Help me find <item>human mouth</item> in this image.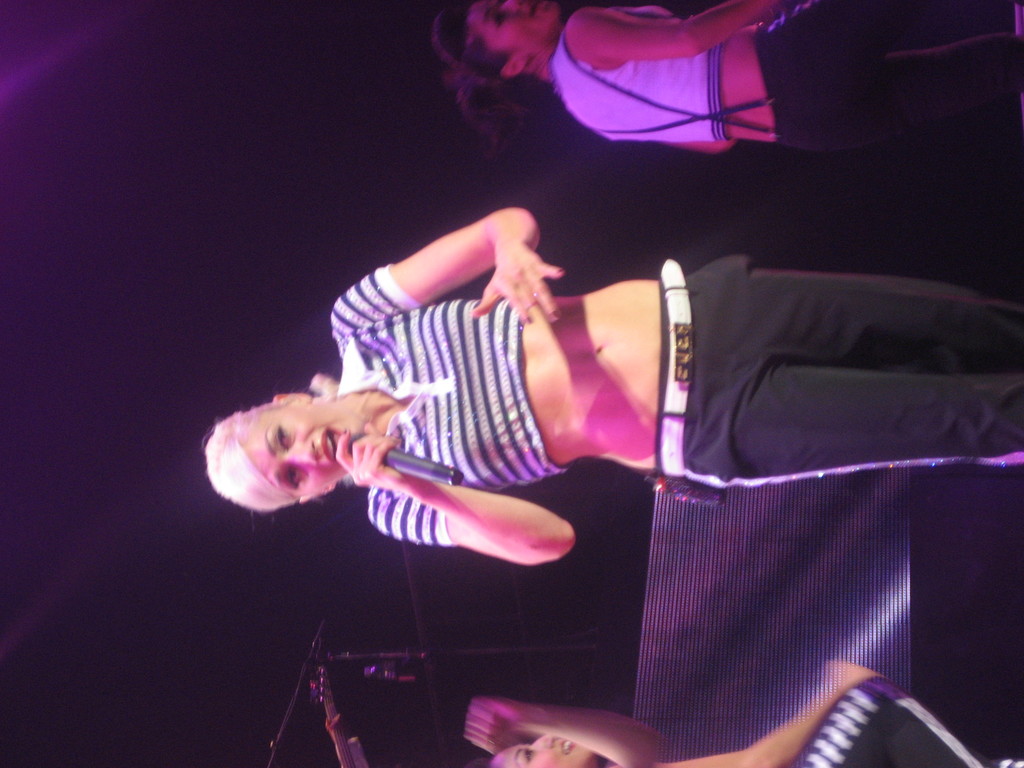
Found it: pyautogui.locateOnScreen(323, 428, 336, 464).
